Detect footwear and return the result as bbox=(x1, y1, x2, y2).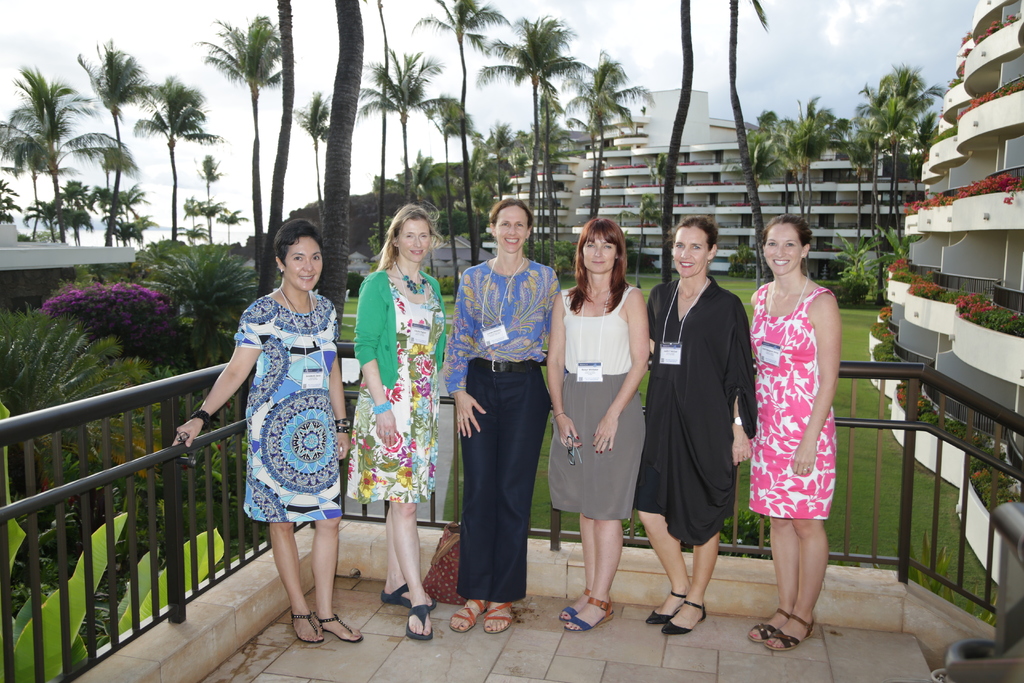
bbox=(381, 584, 437, 609).
